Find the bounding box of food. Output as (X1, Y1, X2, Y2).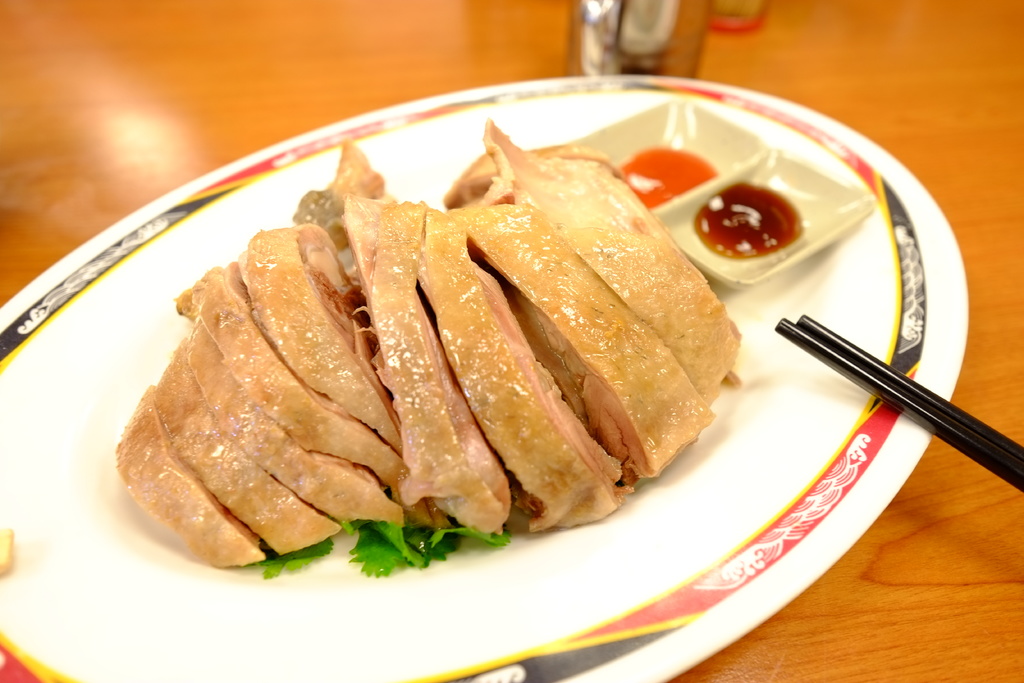
(746, 179, 805, 256).
